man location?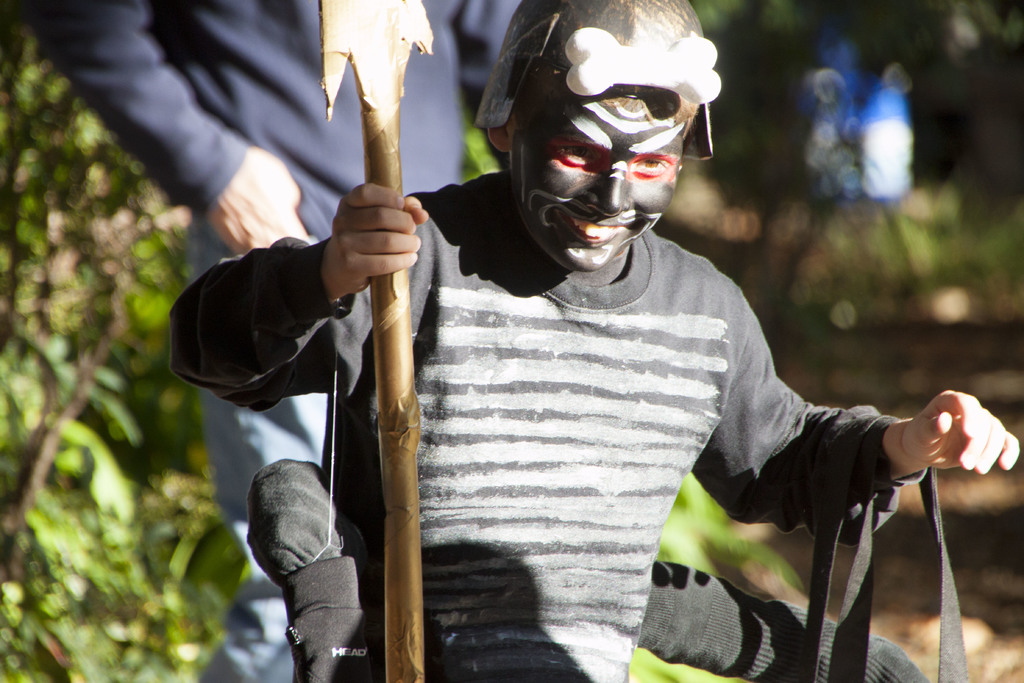
bbox=(246, 25, 979, 665)
